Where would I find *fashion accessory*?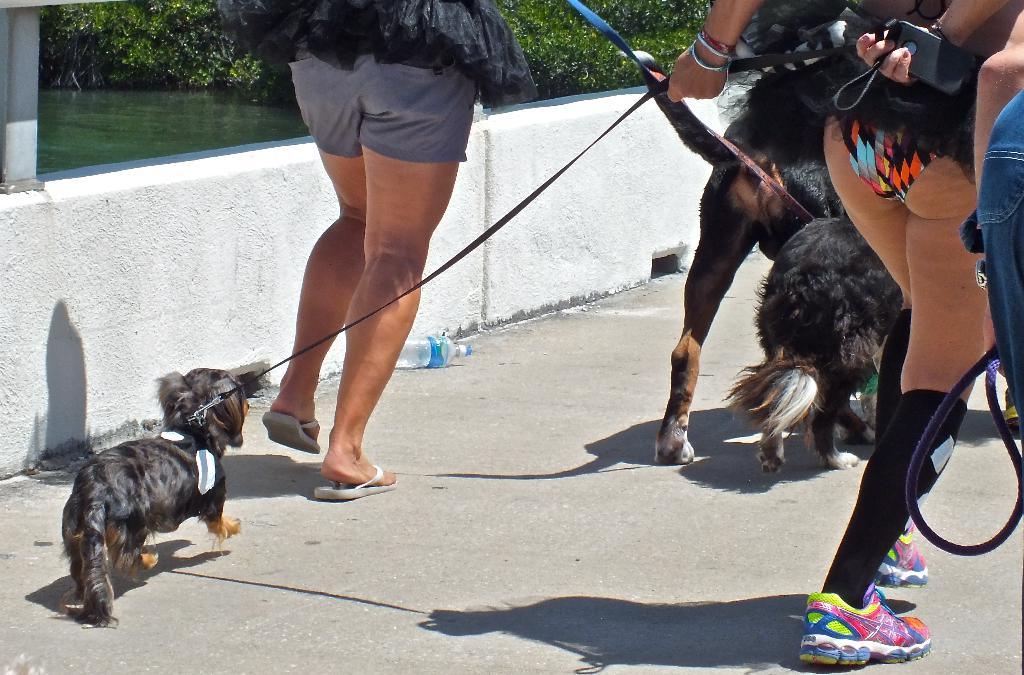
At x1=260 y1=408 x2=321 y2=453.
